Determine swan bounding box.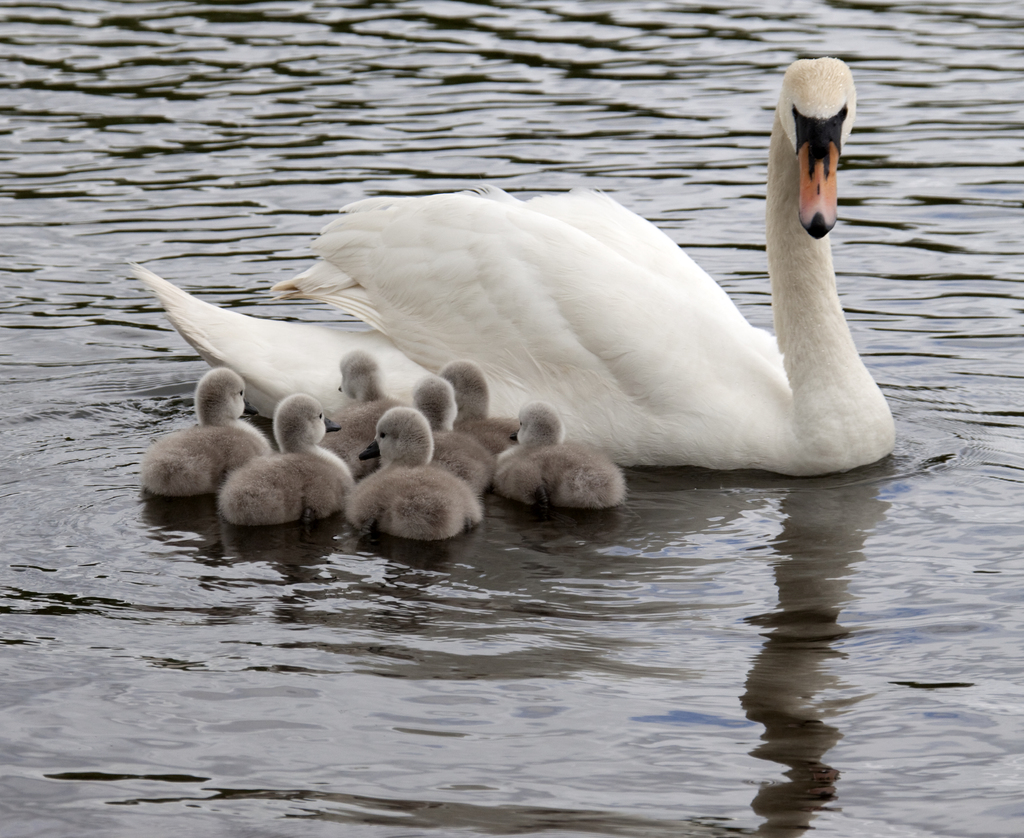
Determined: Rect(136, 360, 268, 504).
